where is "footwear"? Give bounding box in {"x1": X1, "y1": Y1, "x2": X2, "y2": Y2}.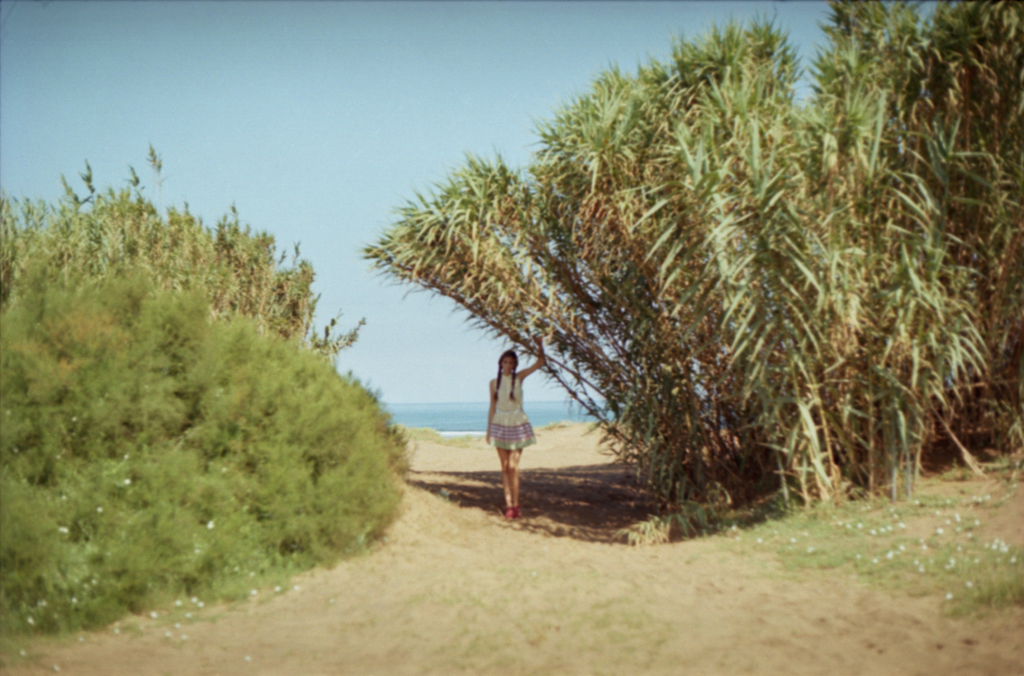
{"x1": 510, "y1": 498, "x2": 524, "y2": 525}.
